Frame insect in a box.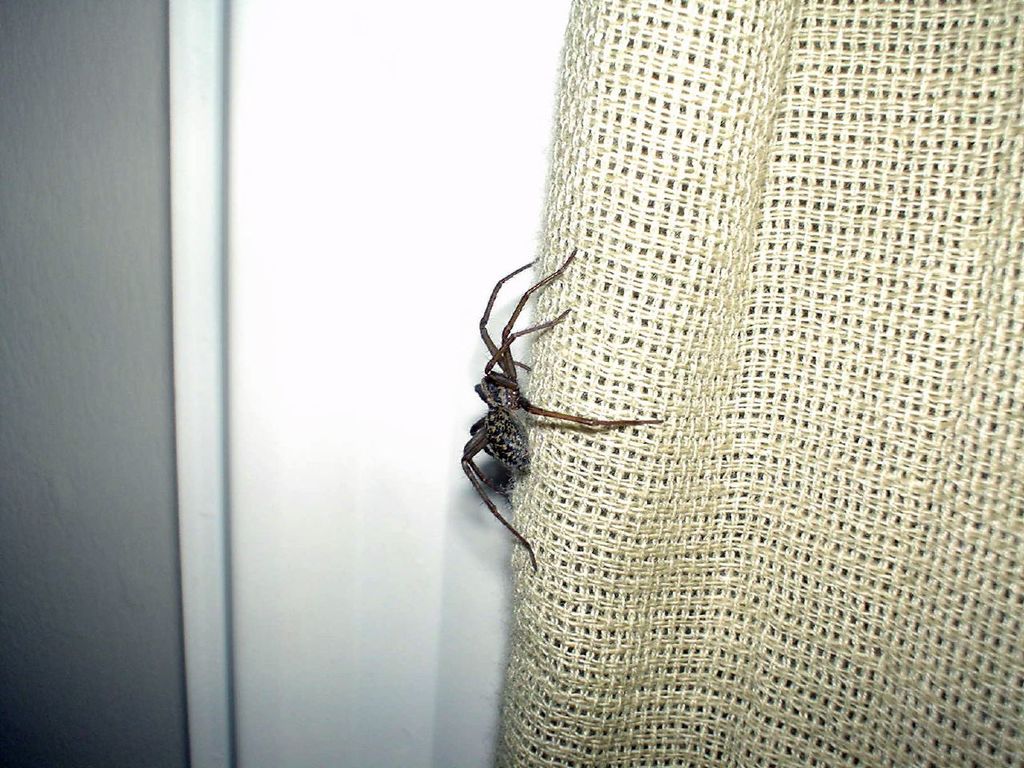
<box>459,249,663,570</box>.
